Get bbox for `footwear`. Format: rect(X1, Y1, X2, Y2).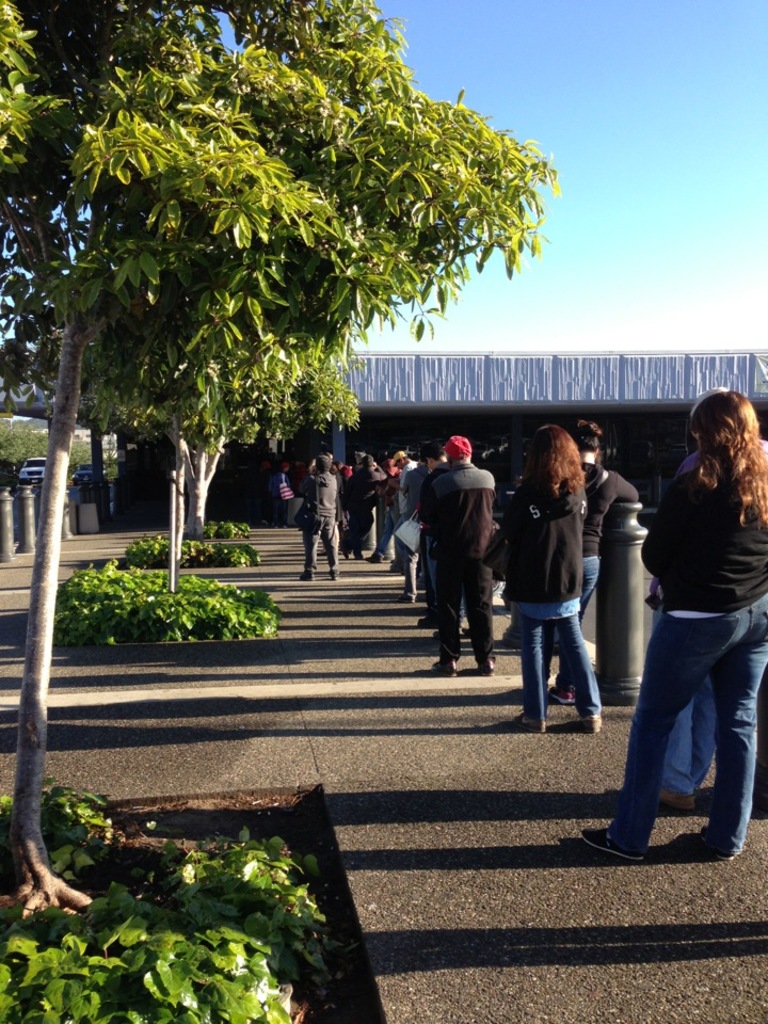
rect(402, 587, 414, 606).
